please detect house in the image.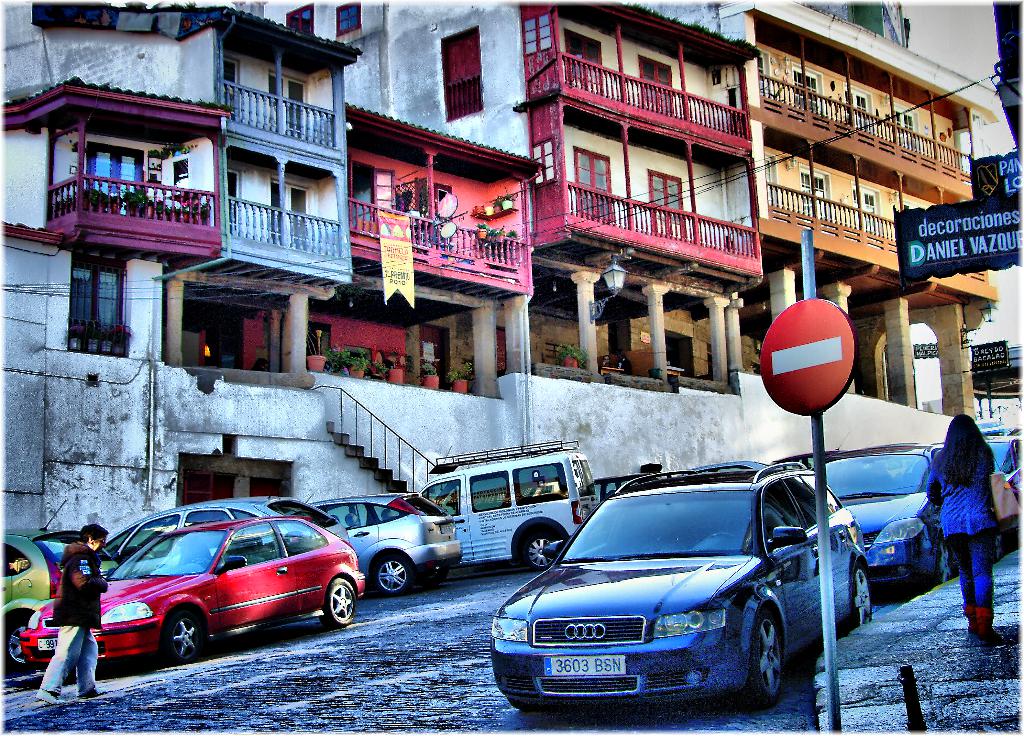
l=342, t=0, r=529, b=401.
